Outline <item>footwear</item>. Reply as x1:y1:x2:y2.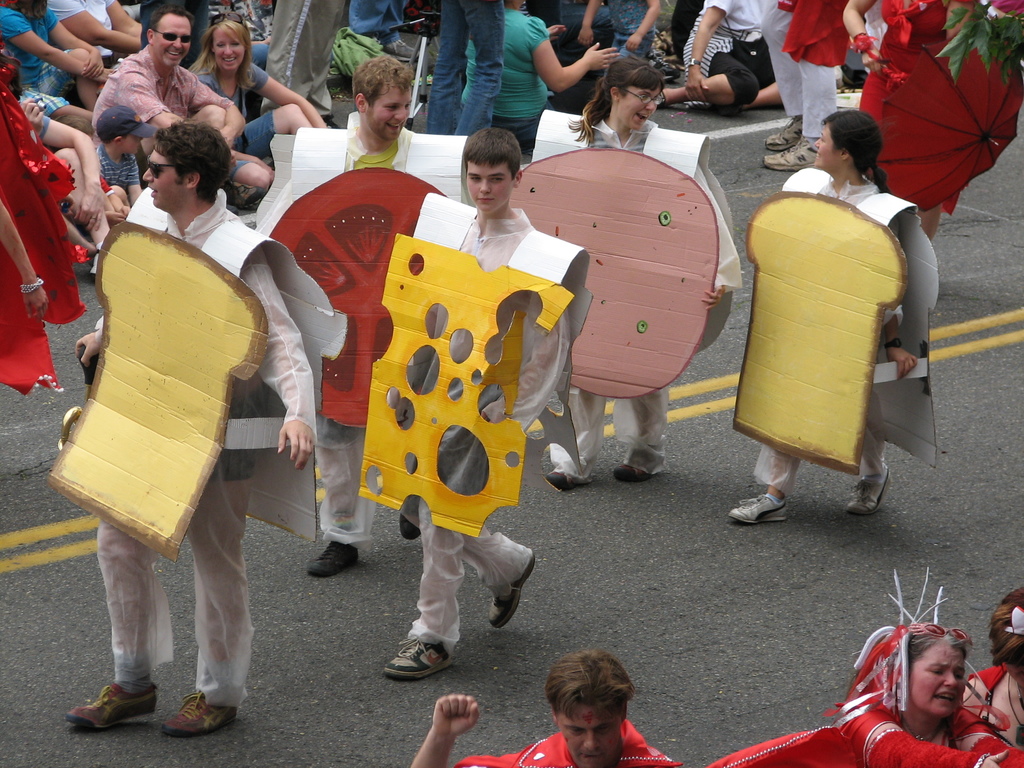
655:93:668:108.
